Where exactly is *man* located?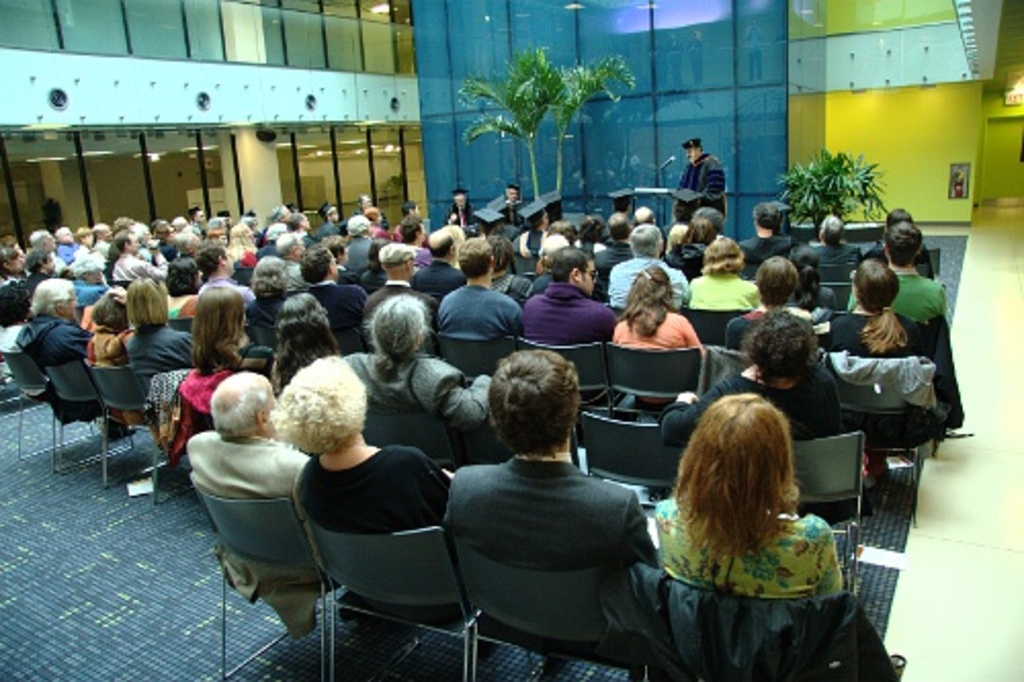
Its bounding box is 330:213:383:279.
